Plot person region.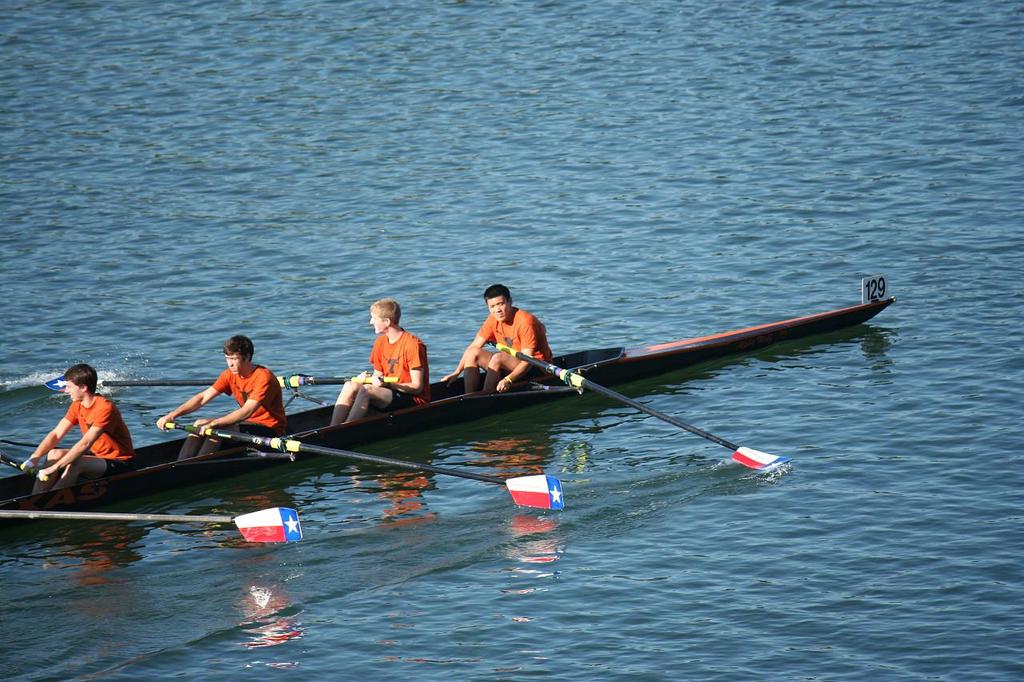
Plotted at x1=442, y1=283, x2=552, y2=391.
